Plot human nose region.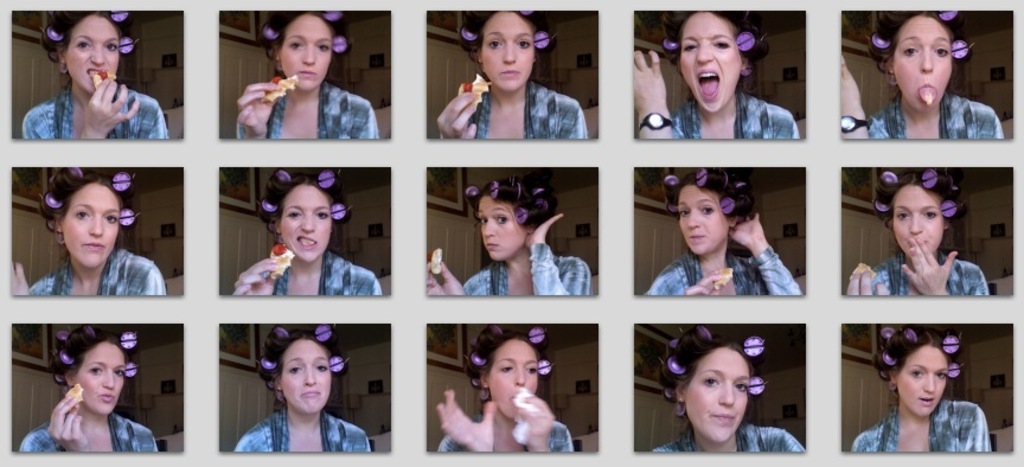
Plotted at bbox=[482, 217, 498, 238].
